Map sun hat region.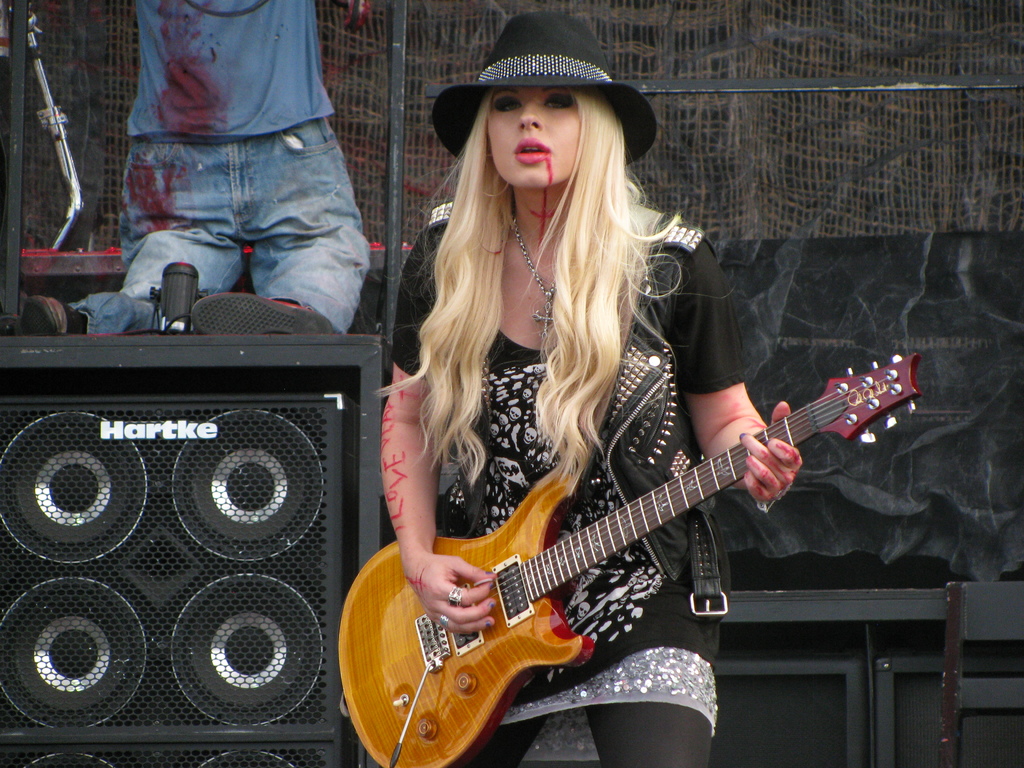
Mapped to (427,7,661,164).
